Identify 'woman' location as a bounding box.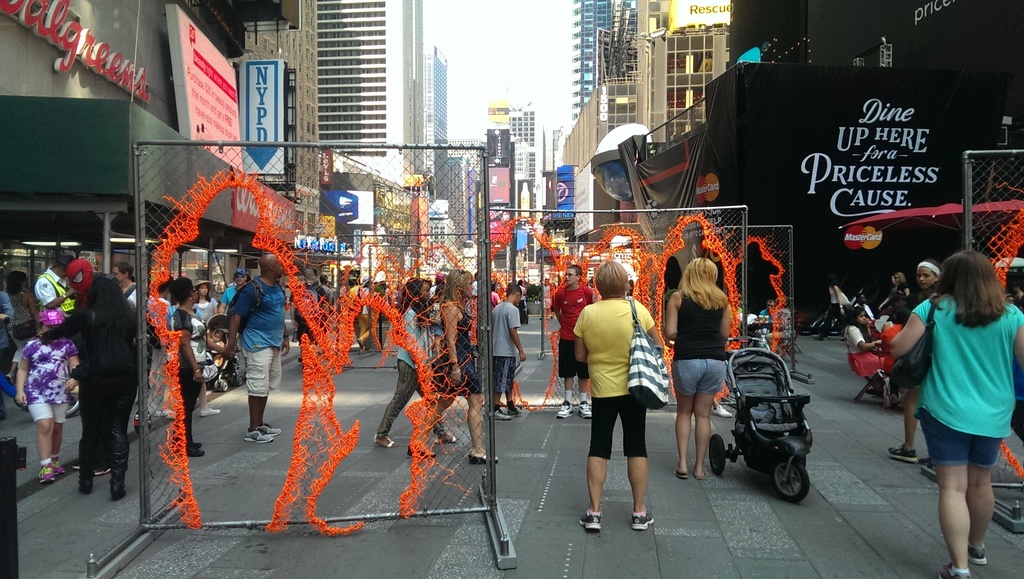
bbox(162, 275, 212, 455).
